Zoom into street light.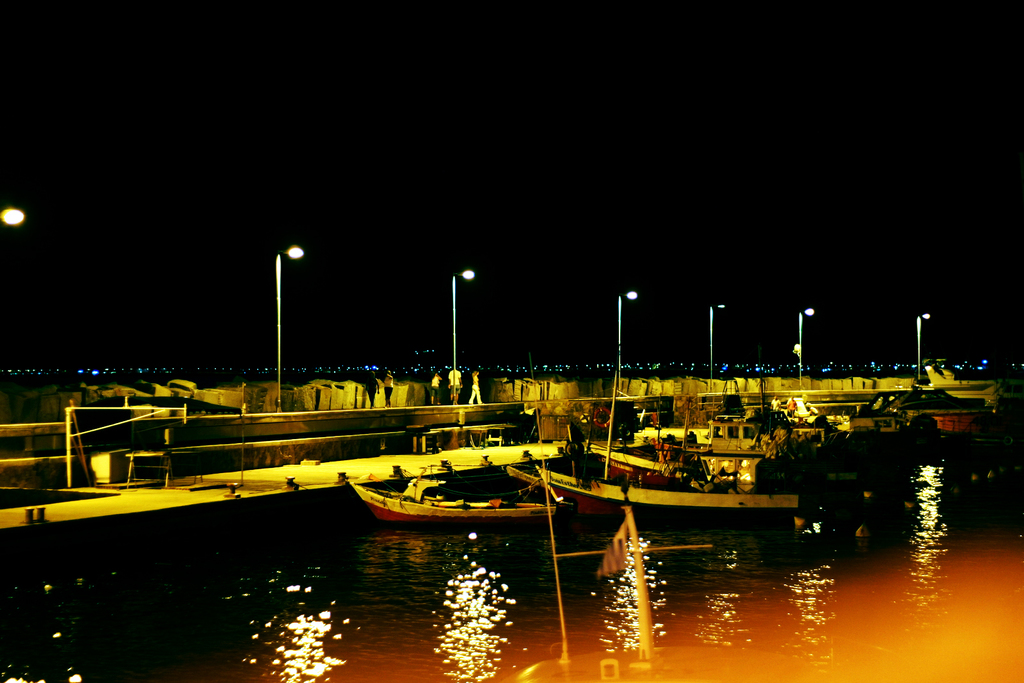
Zoom target: left=616, top=285, right=640, bottom=395.
